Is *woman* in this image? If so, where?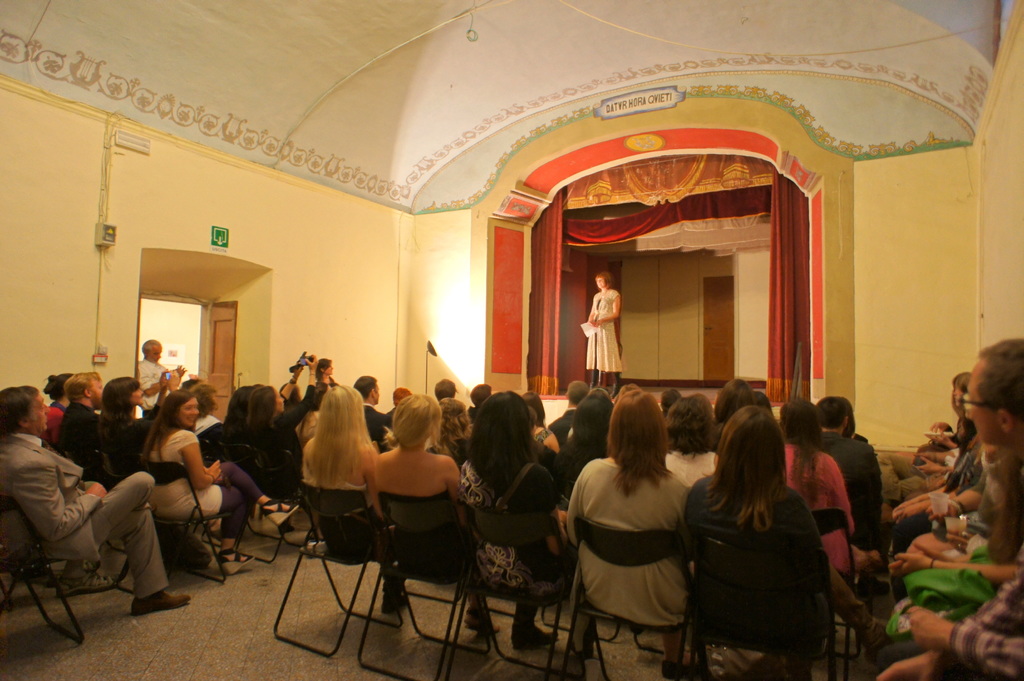
Yes, at BBox(660, 396, 729, 495).
